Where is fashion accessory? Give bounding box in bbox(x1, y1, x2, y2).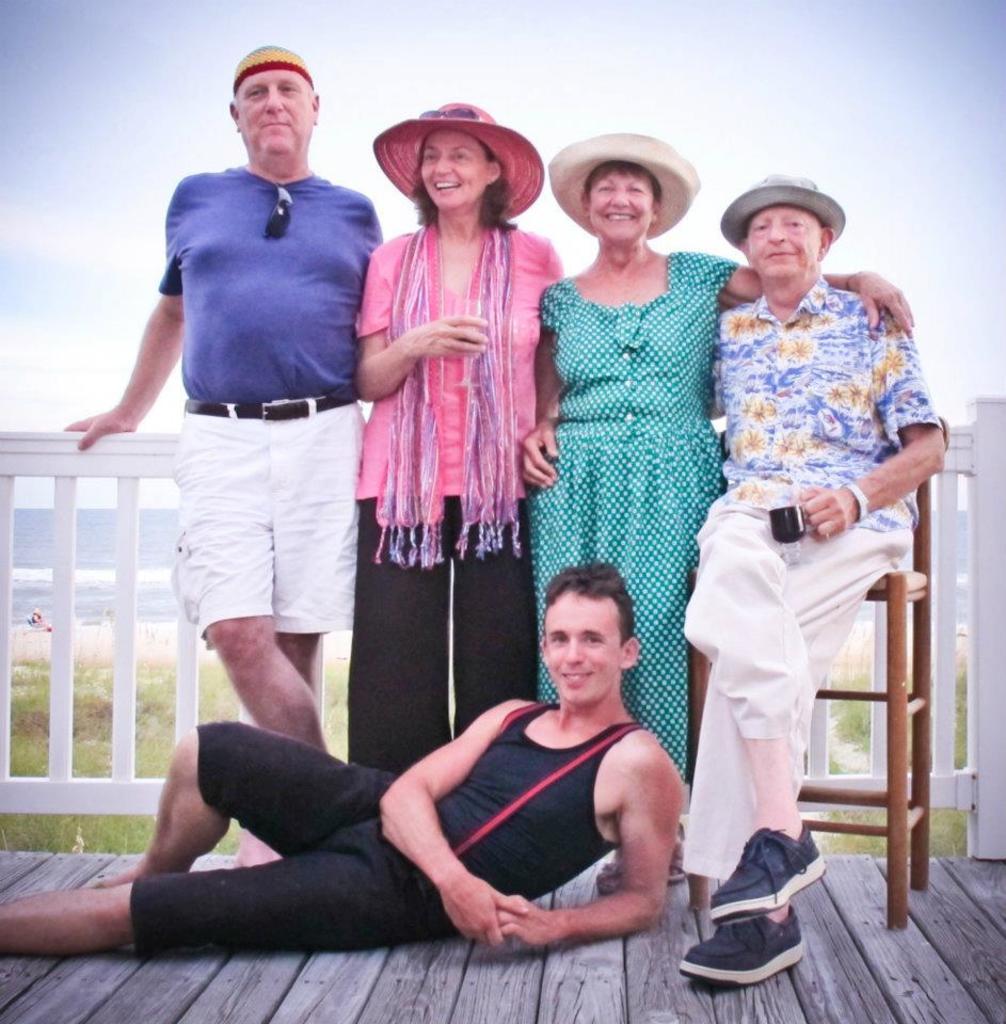
bbox(371, 98, 545, 221).
